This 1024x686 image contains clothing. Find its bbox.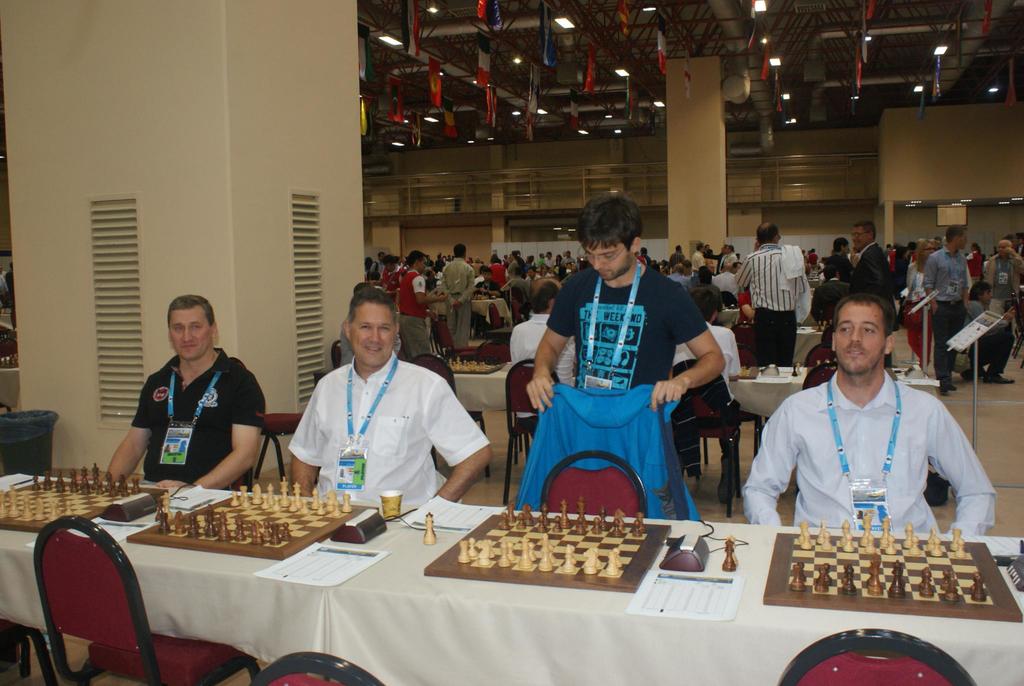
(739,290,758,324).
